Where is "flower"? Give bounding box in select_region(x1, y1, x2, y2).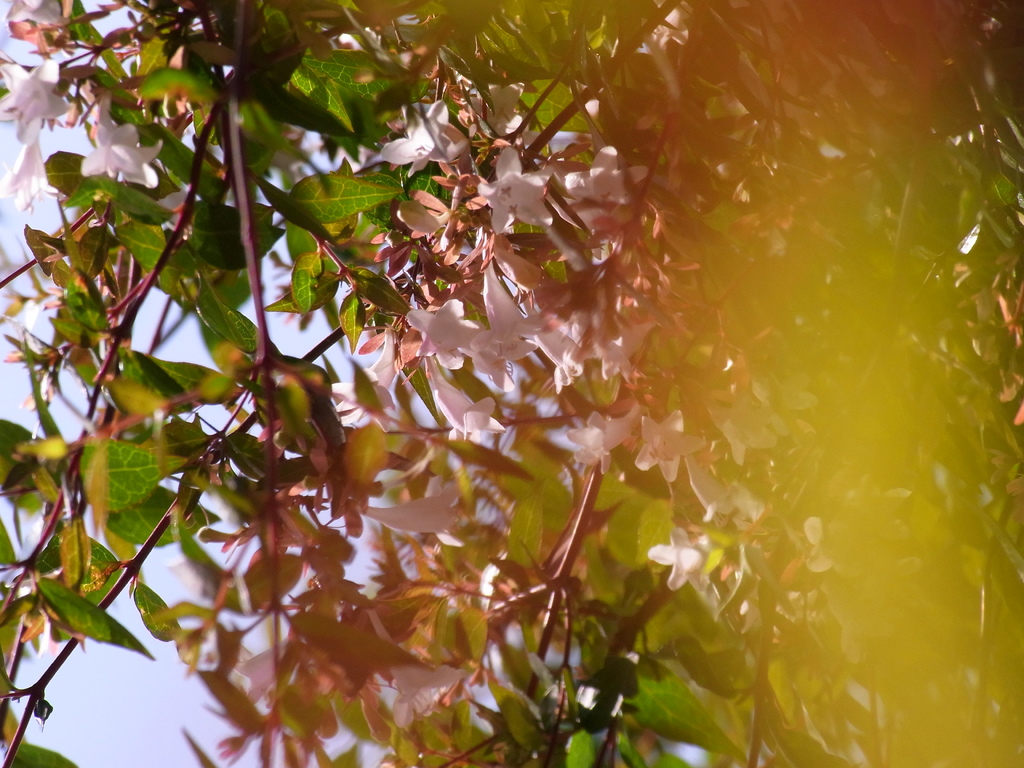
select_region(806, 520, 836, 574).
